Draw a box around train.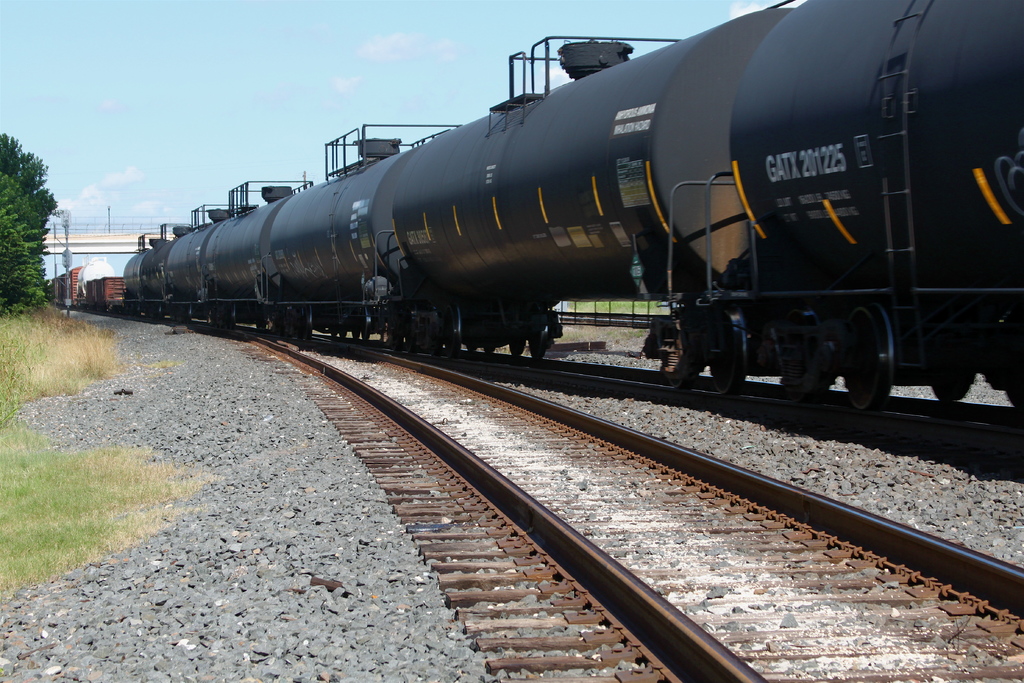
47:0:1020:443.
